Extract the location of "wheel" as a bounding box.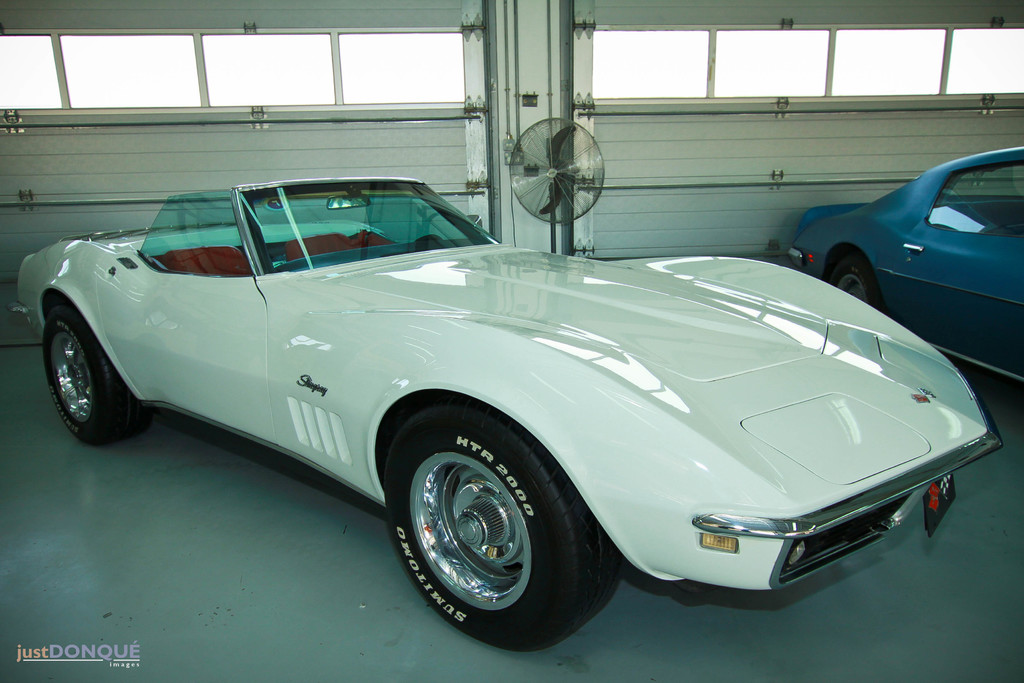
box=[826, 257, 879, 316].
